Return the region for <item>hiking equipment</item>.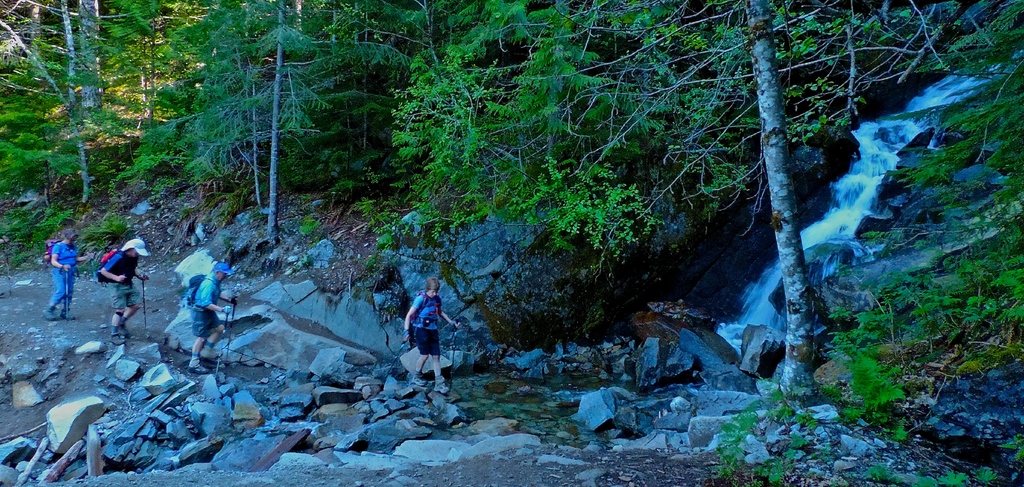
<bbox>65, 267, 70, 314</bbox>.
